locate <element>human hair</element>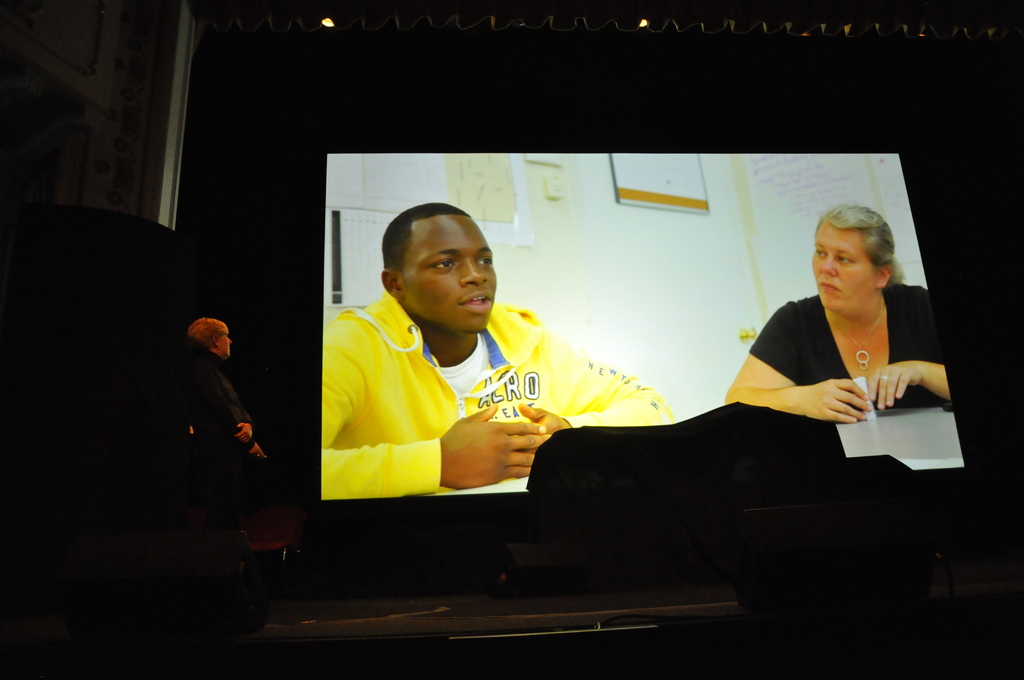
Rect(381, 201, 471, 289)
